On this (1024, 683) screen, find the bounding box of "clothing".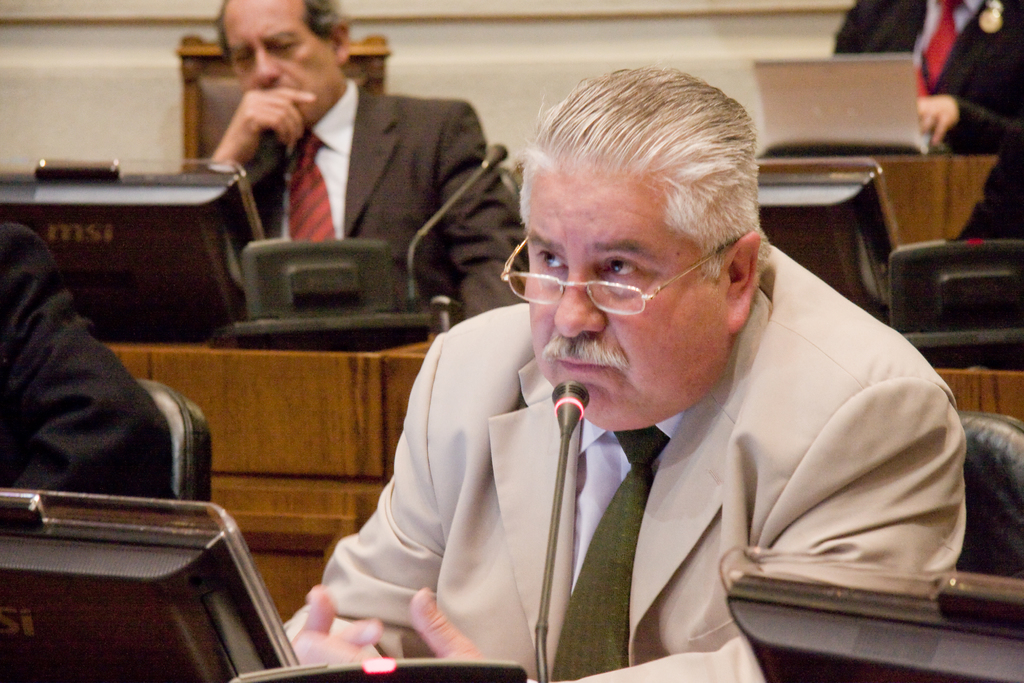
Bounding box: (305, 163, 935, 677).
